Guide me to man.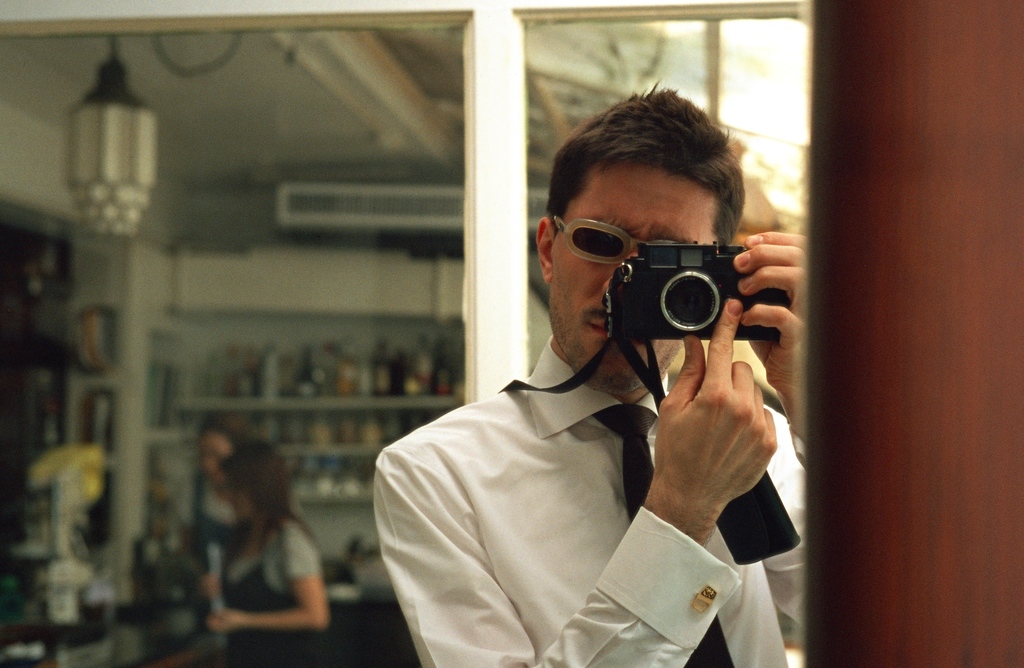
Guidance: 323,87,840,642.
